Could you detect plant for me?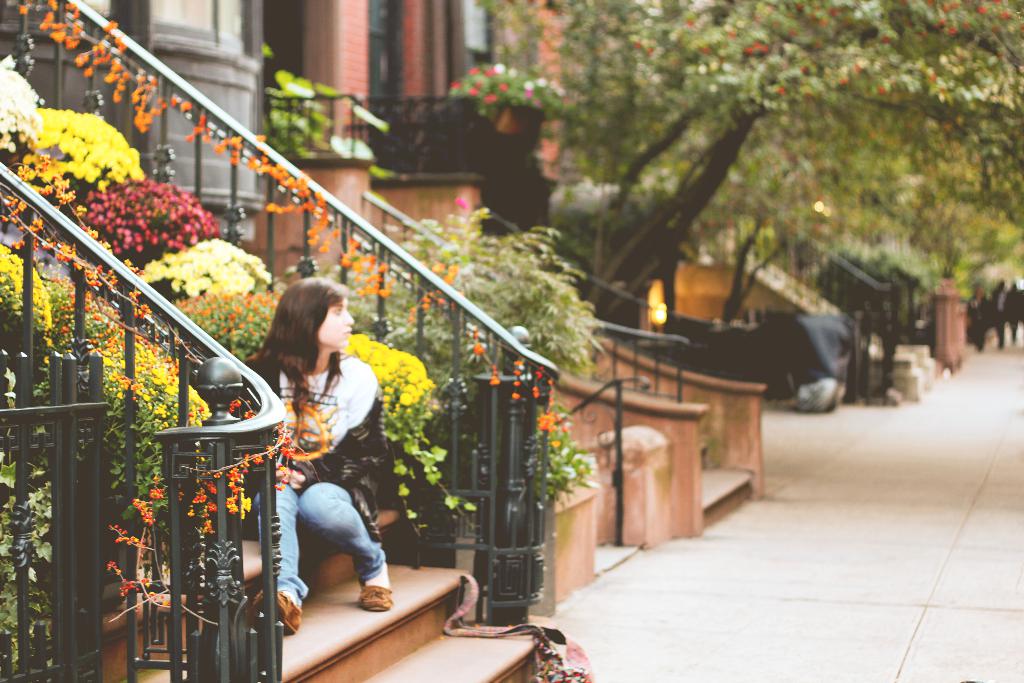
Detection result: <bbox>132, 227, 298, 334</bbox>.
